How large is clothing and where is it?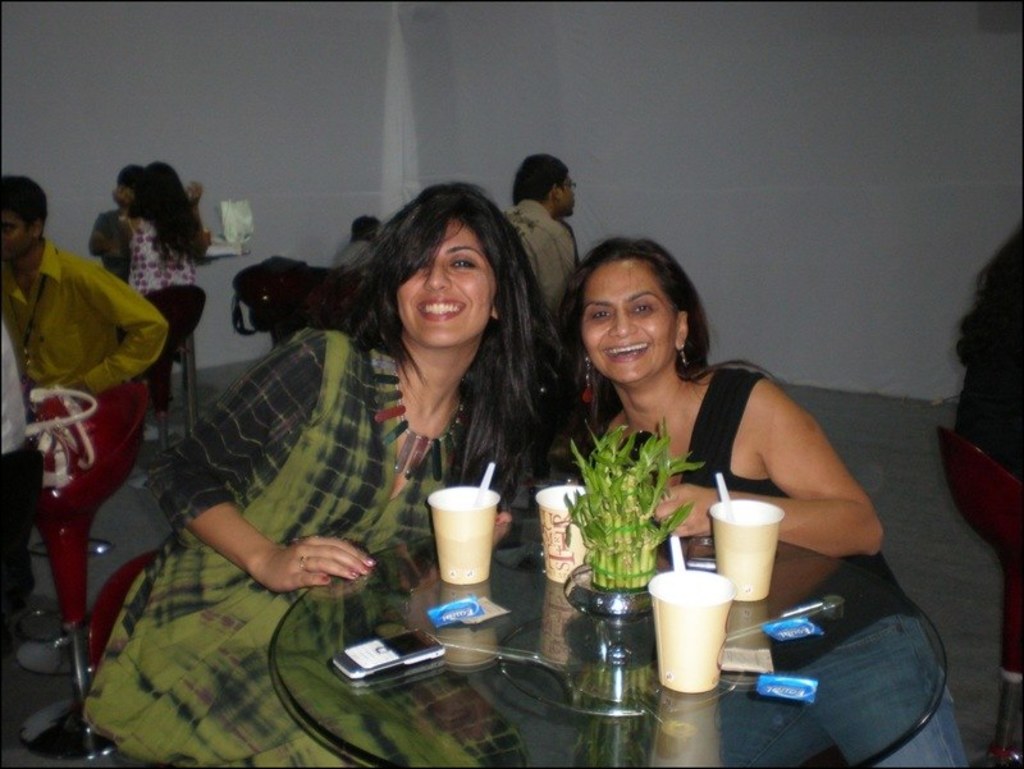
Bounding box: region(955, 299, 1023, 482).
